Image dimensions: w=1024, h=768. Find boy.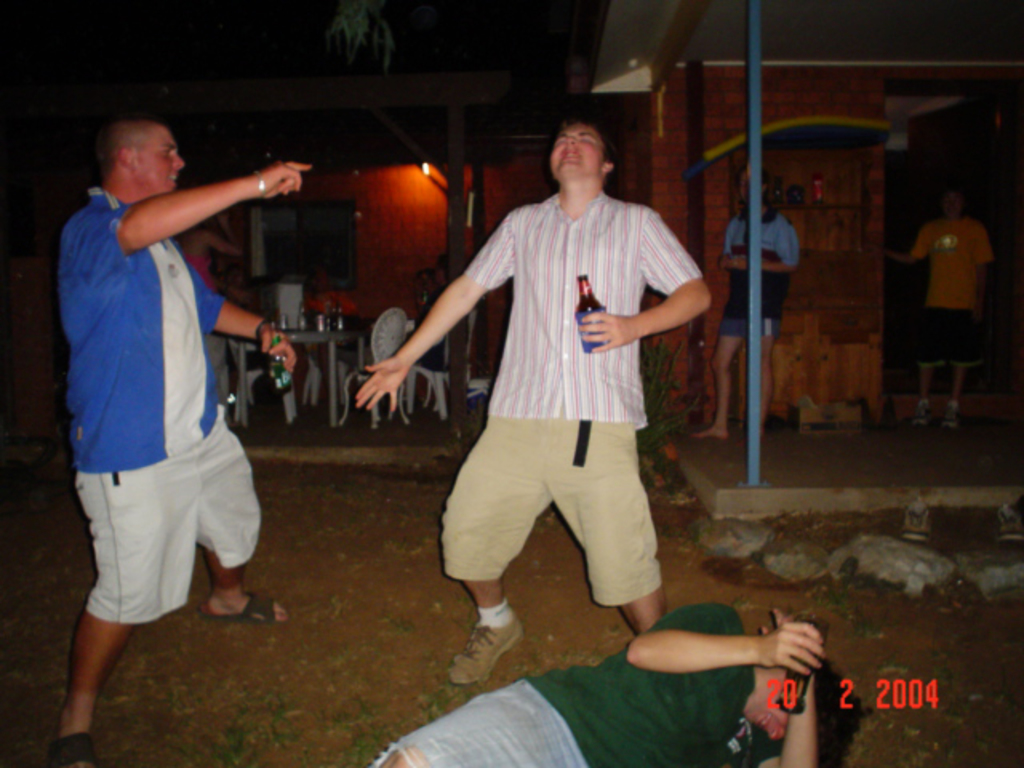
[left=355, top=120, right=730, bottom=683].
